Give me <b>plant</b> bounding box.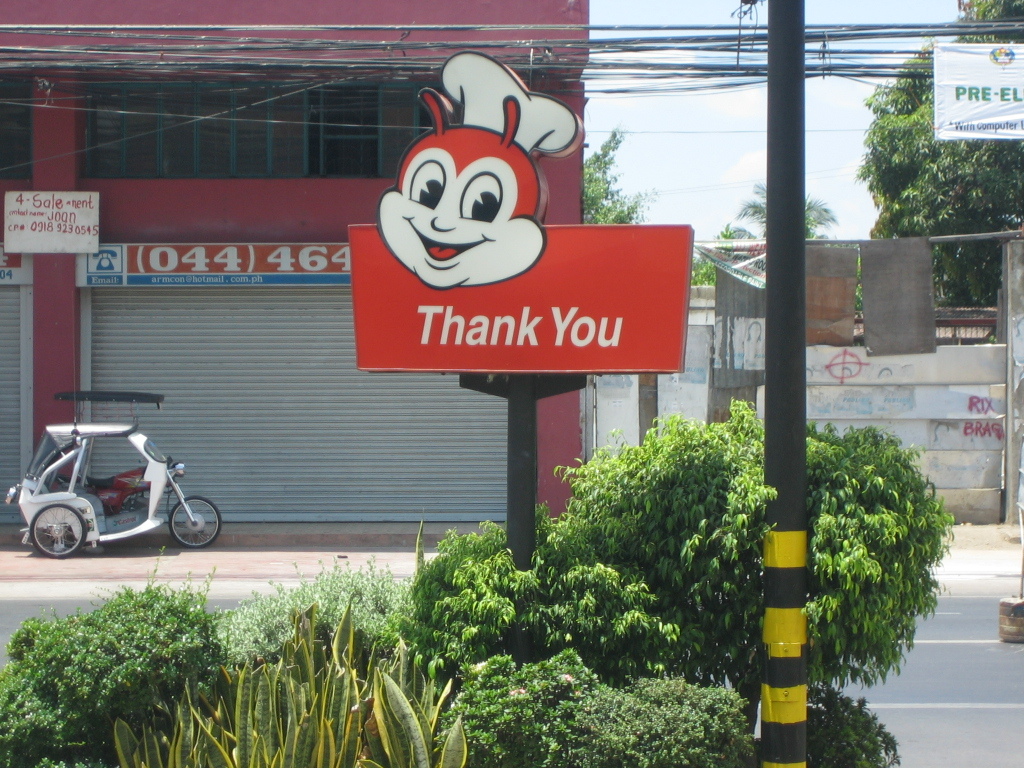
Rect(436, 644, 755, 767).
